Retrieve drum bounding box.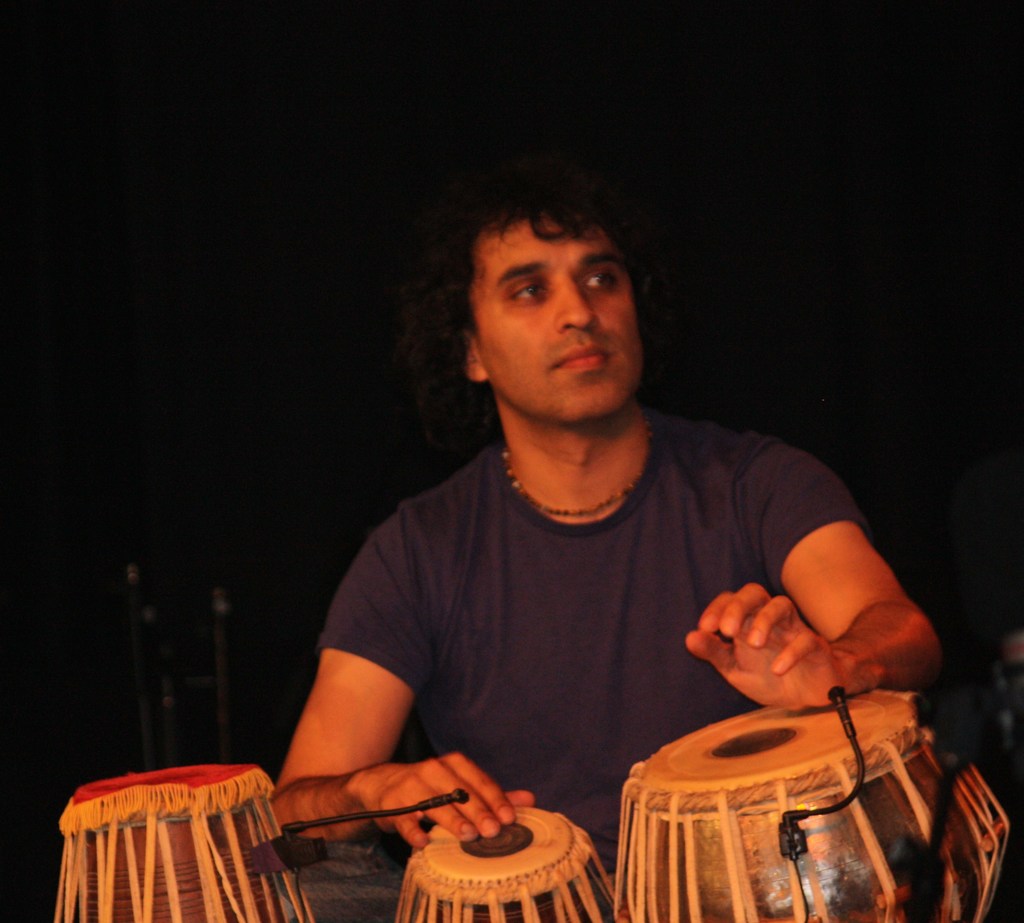
Bounding box: rect(544, 613, 1005, 899).
